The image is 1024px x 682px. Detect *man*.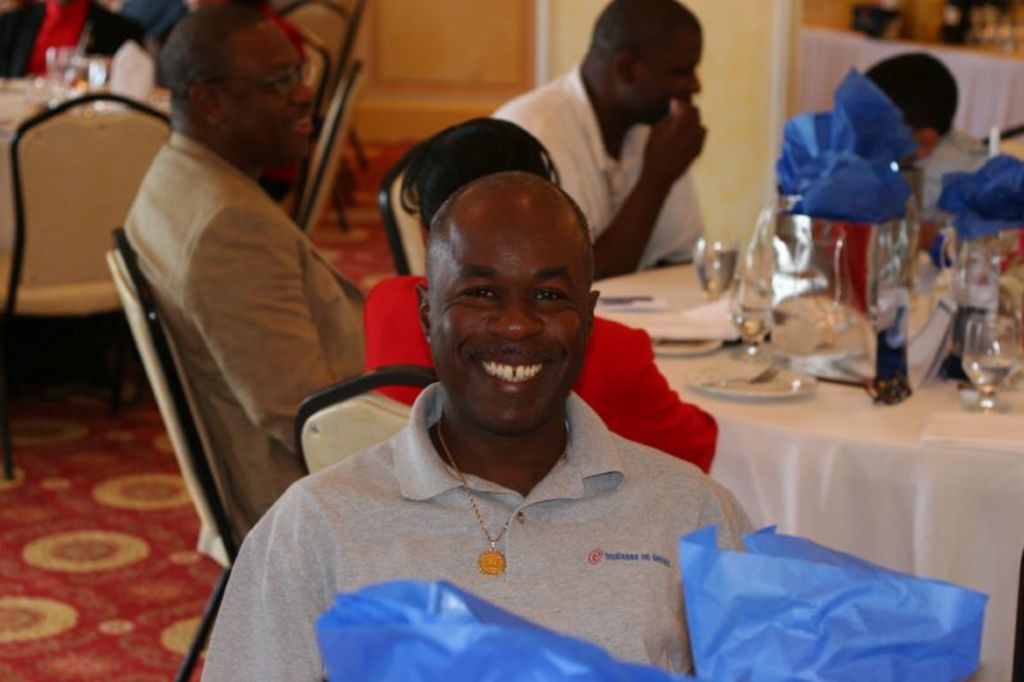
Detection: box=[202, 93, 771, 656].
